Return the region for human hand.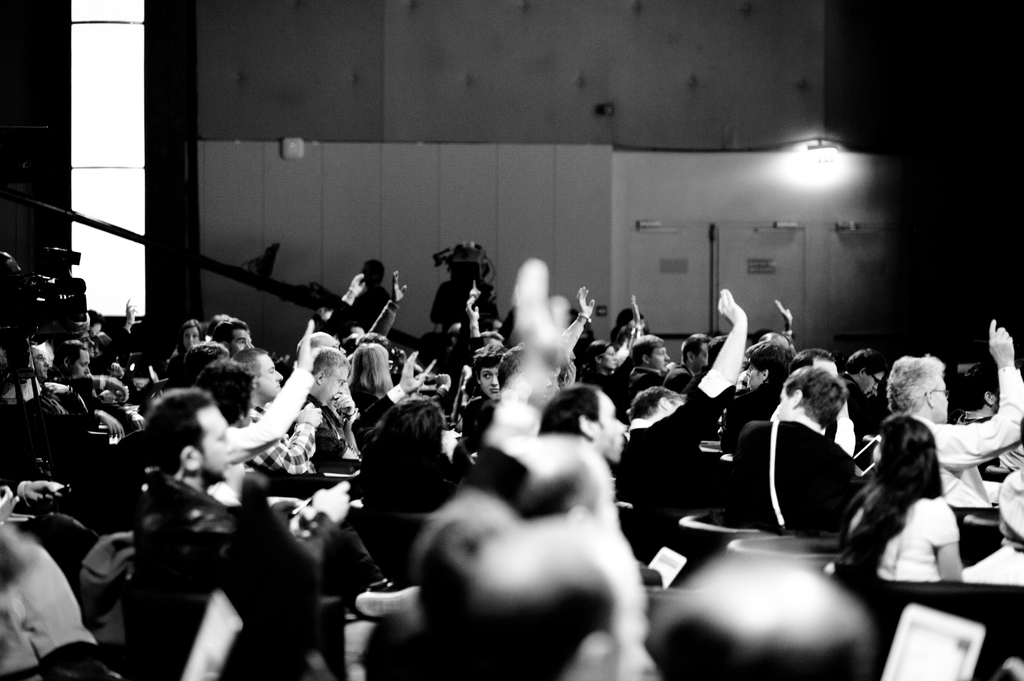
rect(391, 271, 410, 305).
